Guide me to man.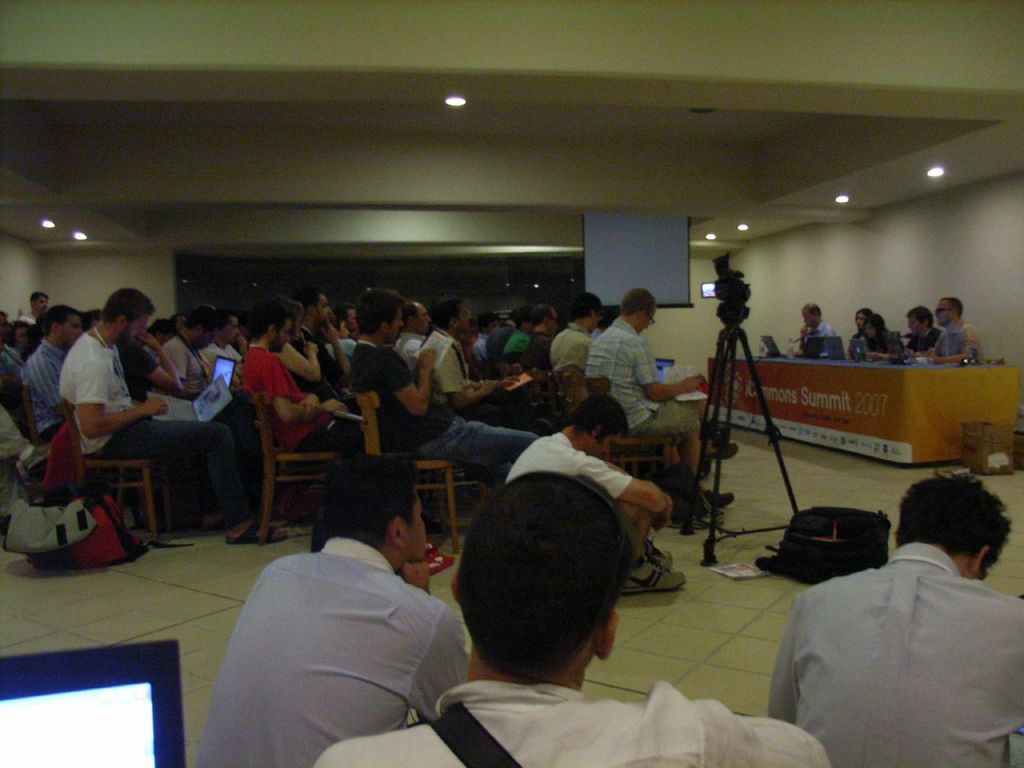
Guidance: detection(345, 279, 529, 490).
